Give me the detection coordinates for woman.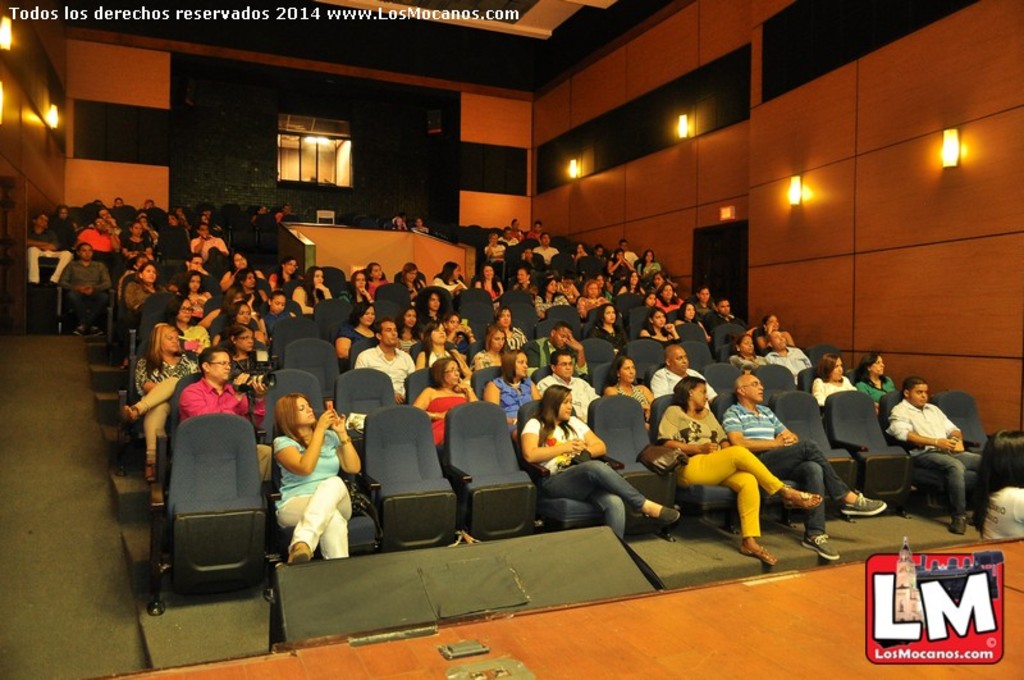
<box>122,263,166,310</box>.
